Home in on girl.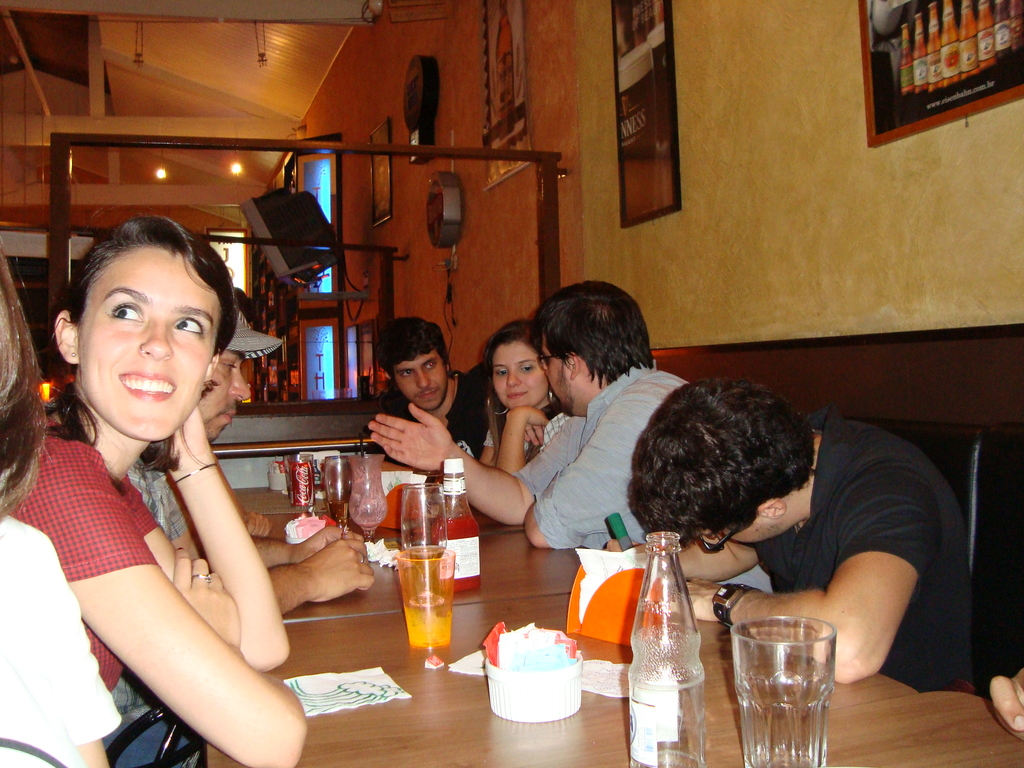
Homed in at crop(0, 208, 305, 767).
